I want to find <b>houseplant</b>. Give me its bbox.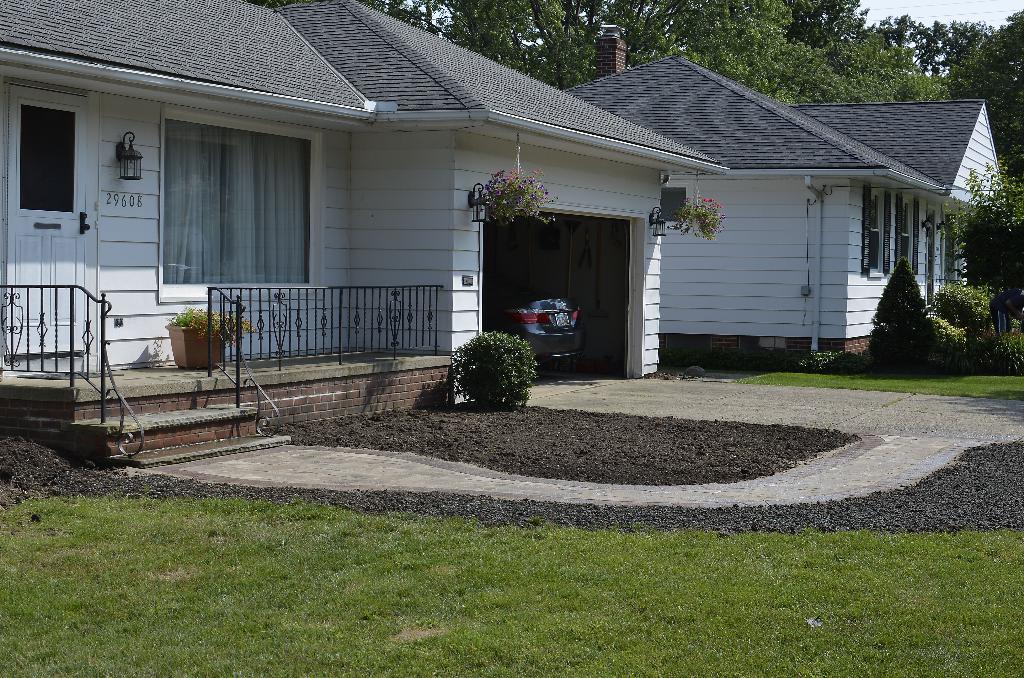
bbox(163, 305, 265, 373).
